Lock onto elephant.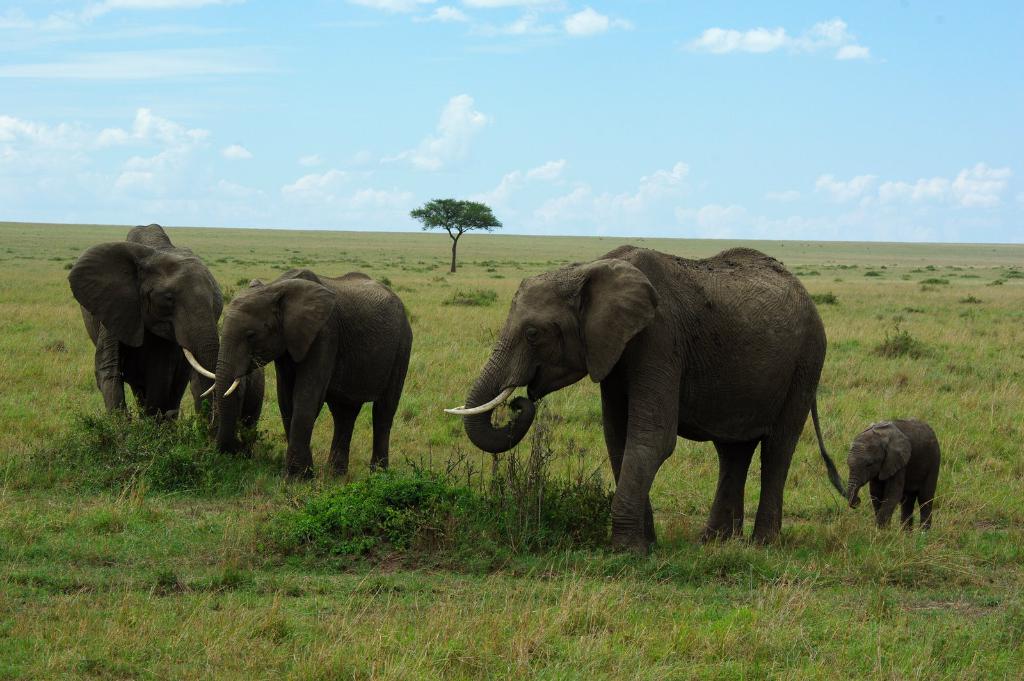
Locked: <bbox>848, 421, 948, 534</bbox>.
